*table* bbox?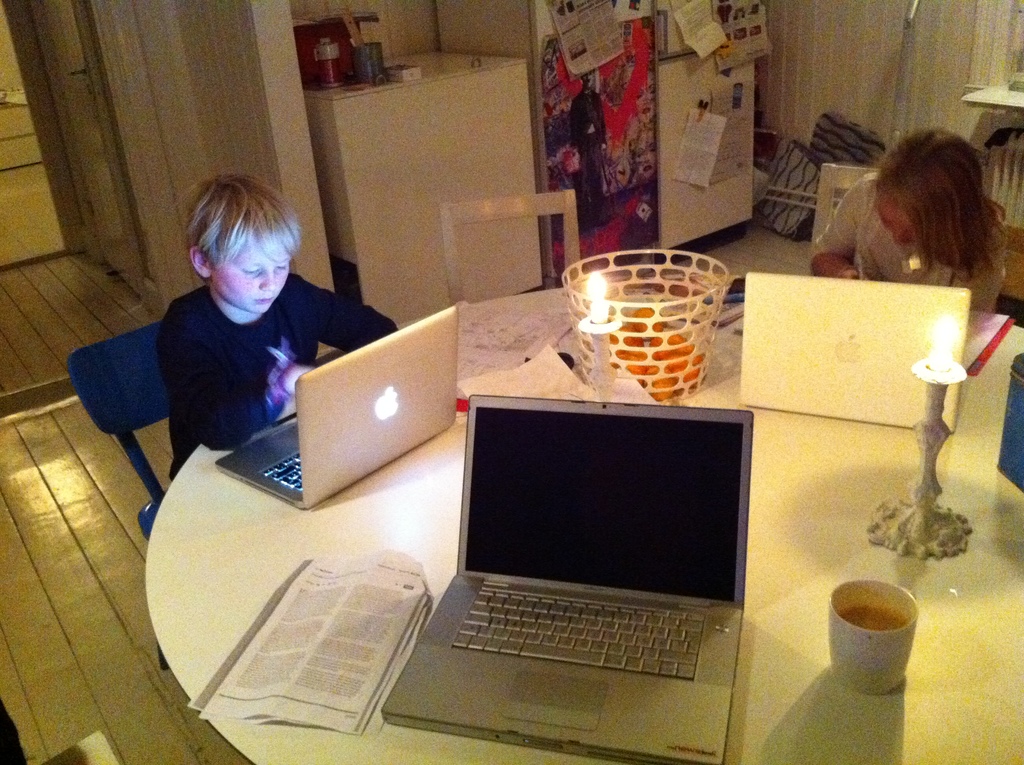
x1=302 y1=48 x2=546 y2=330
